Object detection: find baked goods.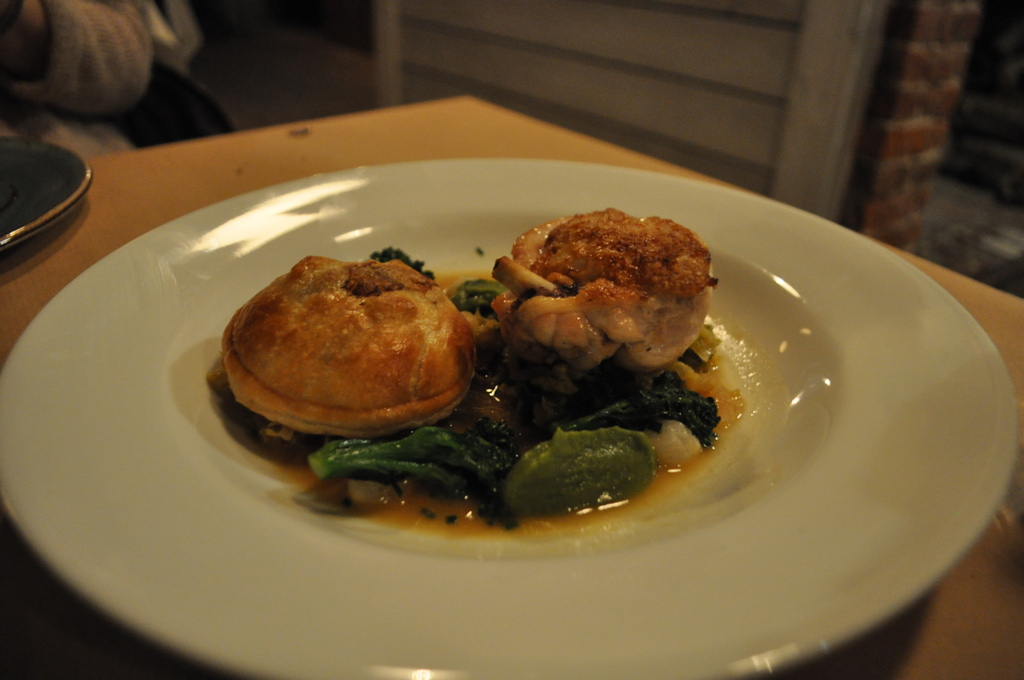
[219, 250, 488, 439].
